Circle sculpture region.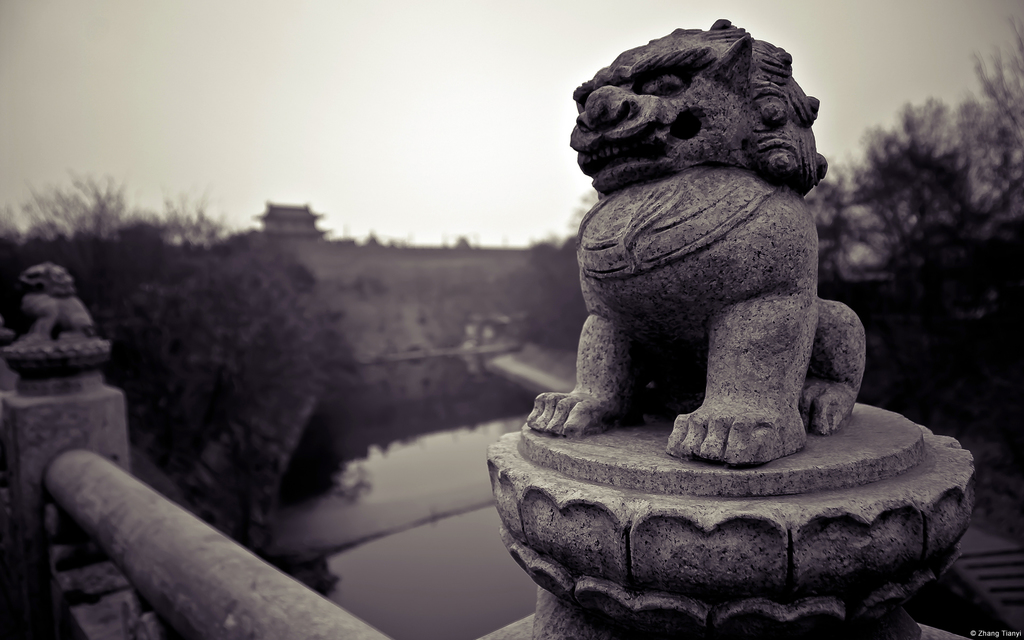
Region: 15:253:114:358.
